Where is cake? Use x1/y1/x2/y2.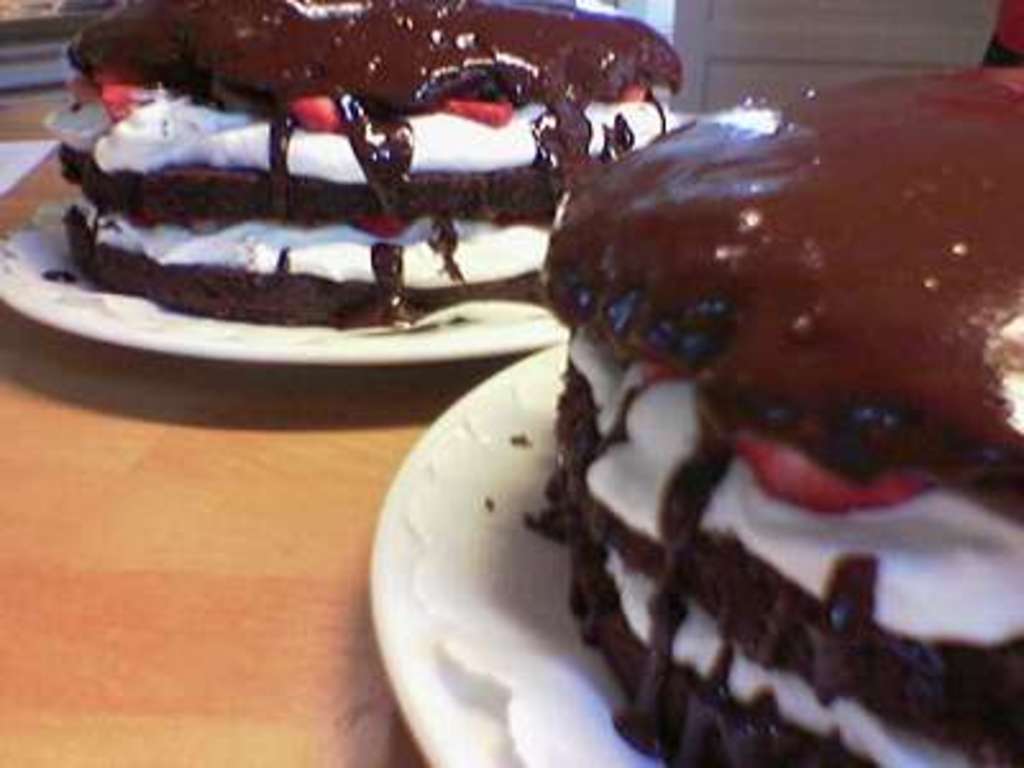
543/67/1021/765.
